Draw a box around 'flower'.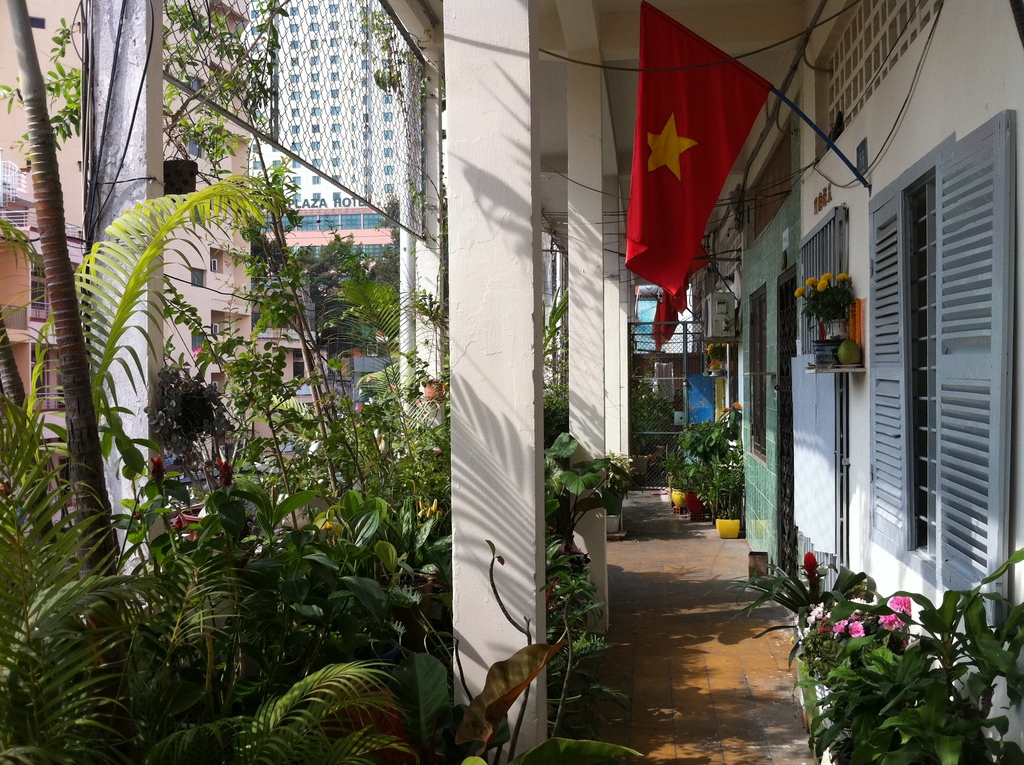
Rect(818, 280, 828, 293).
